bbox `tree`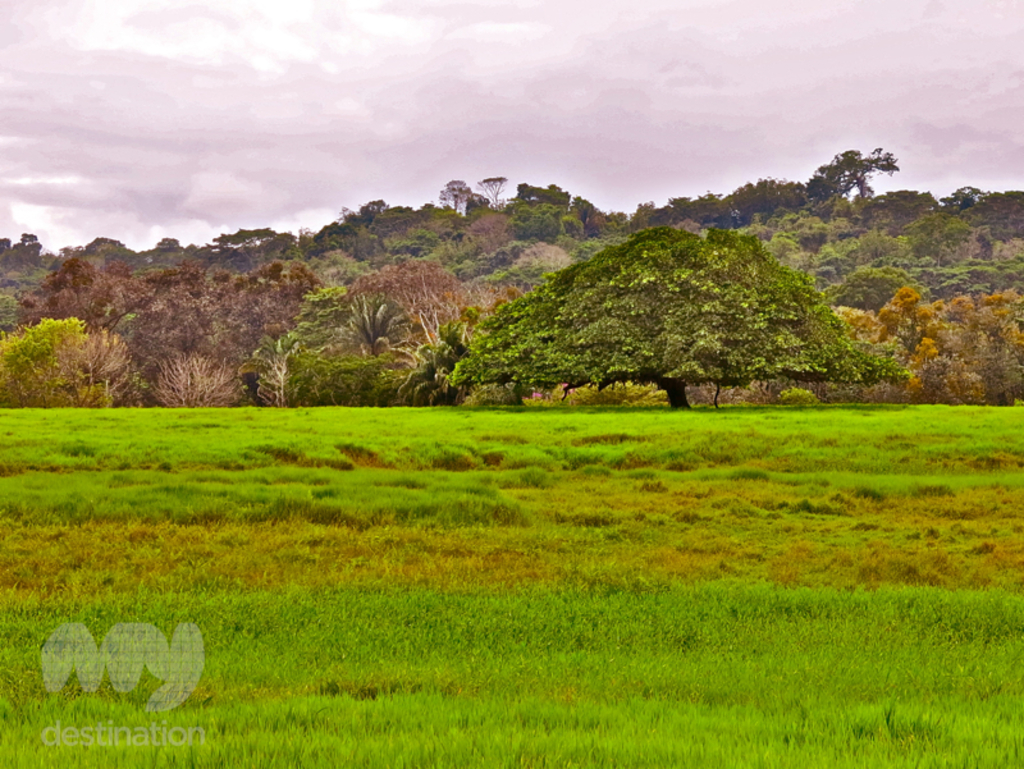
<region>316, 251, 439, 365</region>
